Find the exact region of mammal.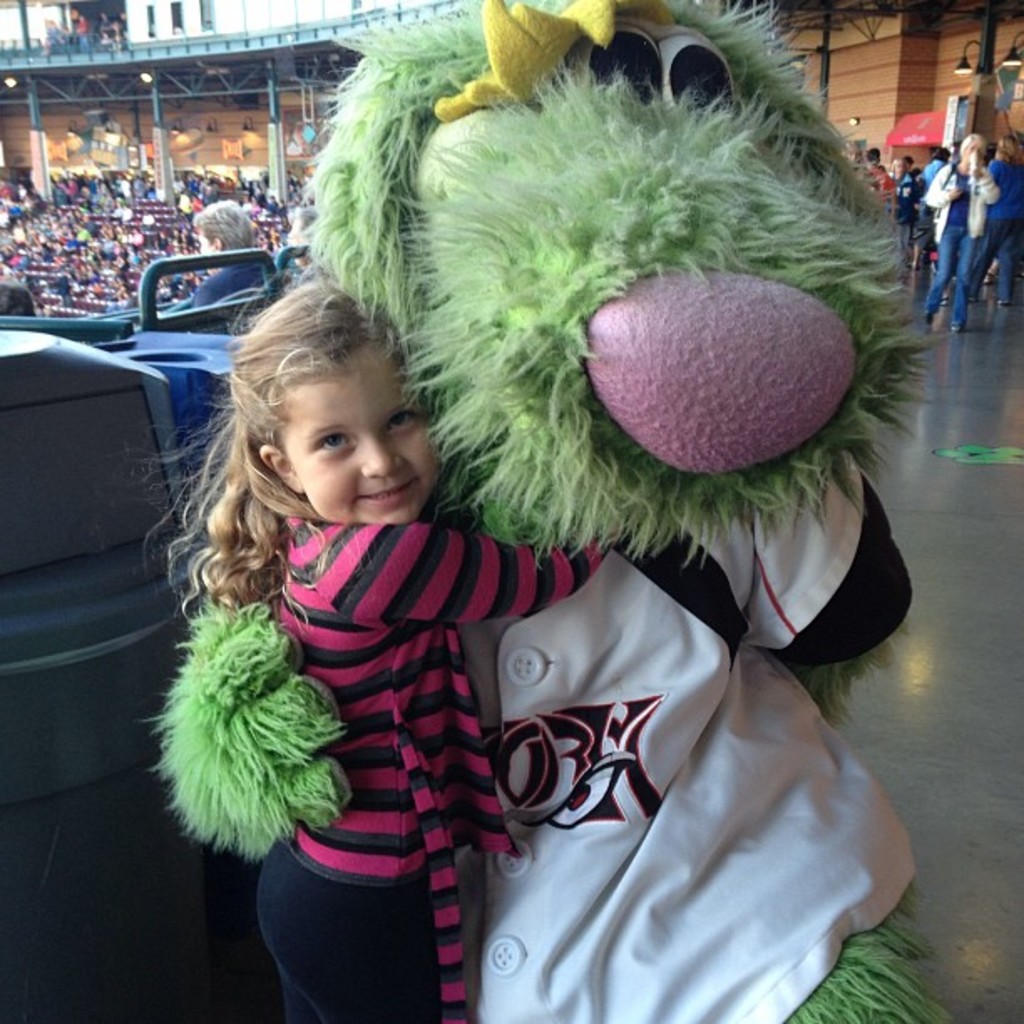
Exact region: bbox=[927, 147, 952, 301].
